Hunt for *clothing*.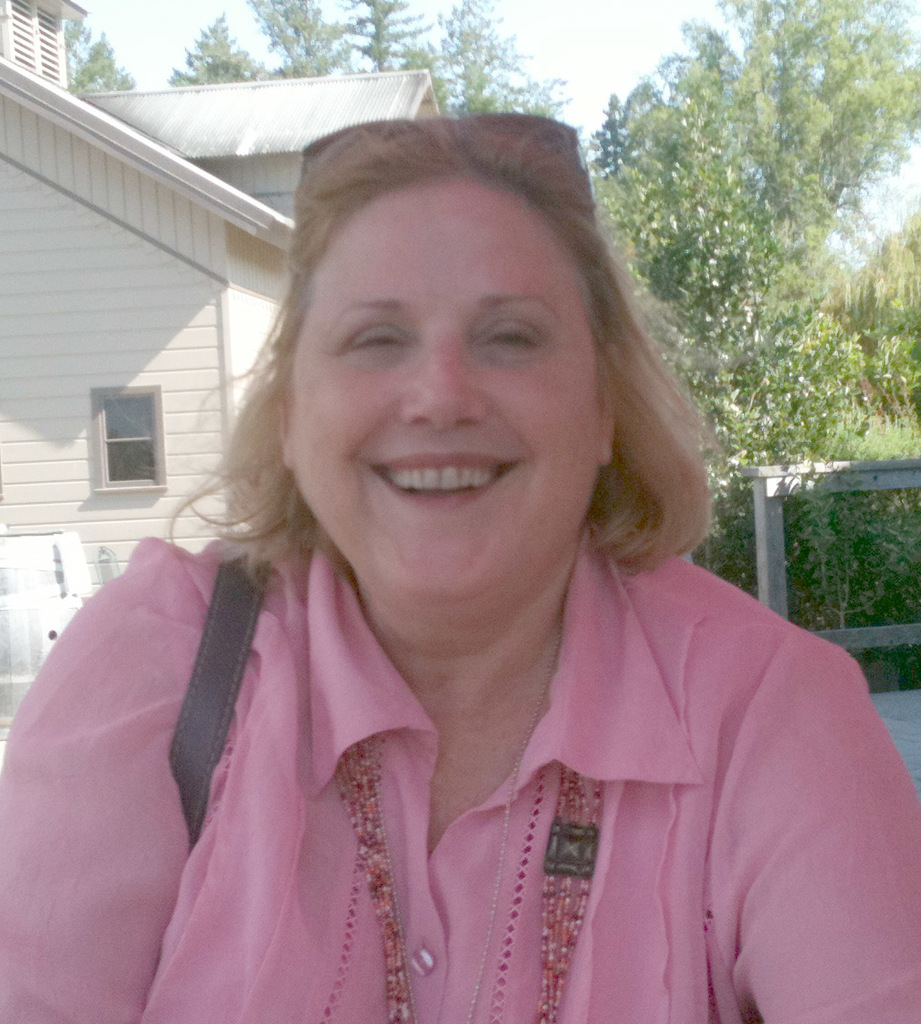
Hunted down at (37,510,908,995).
